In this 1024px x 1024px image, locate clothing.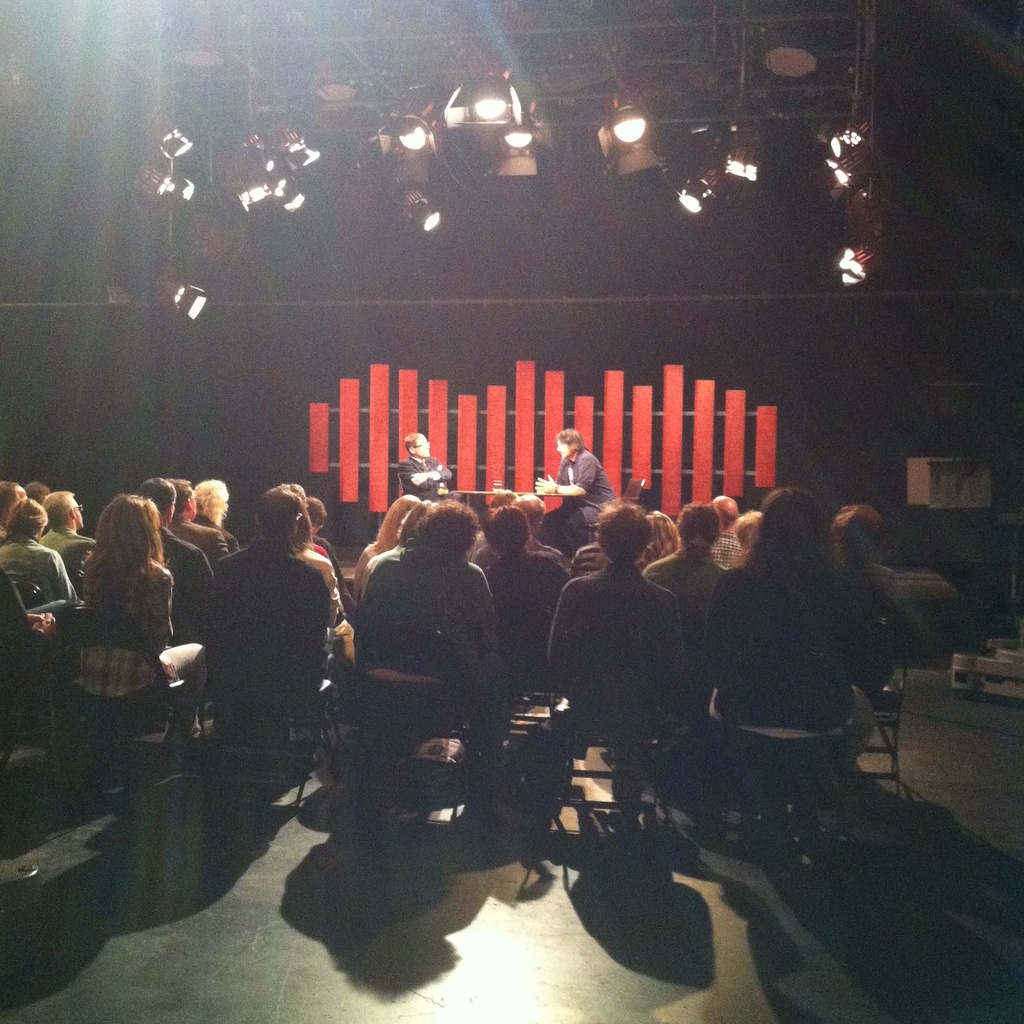
Bounding box: region(655, 541, 734, 629).
